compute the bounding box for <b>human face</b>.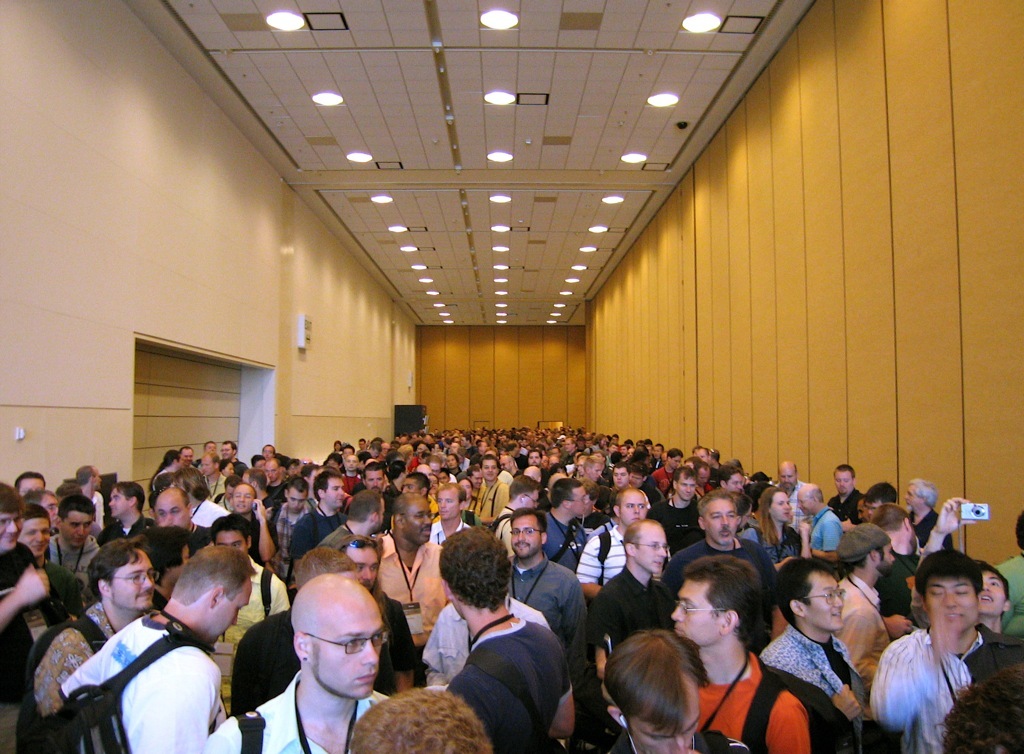
[x1=631, y1=678, x2=699, y2=752].
